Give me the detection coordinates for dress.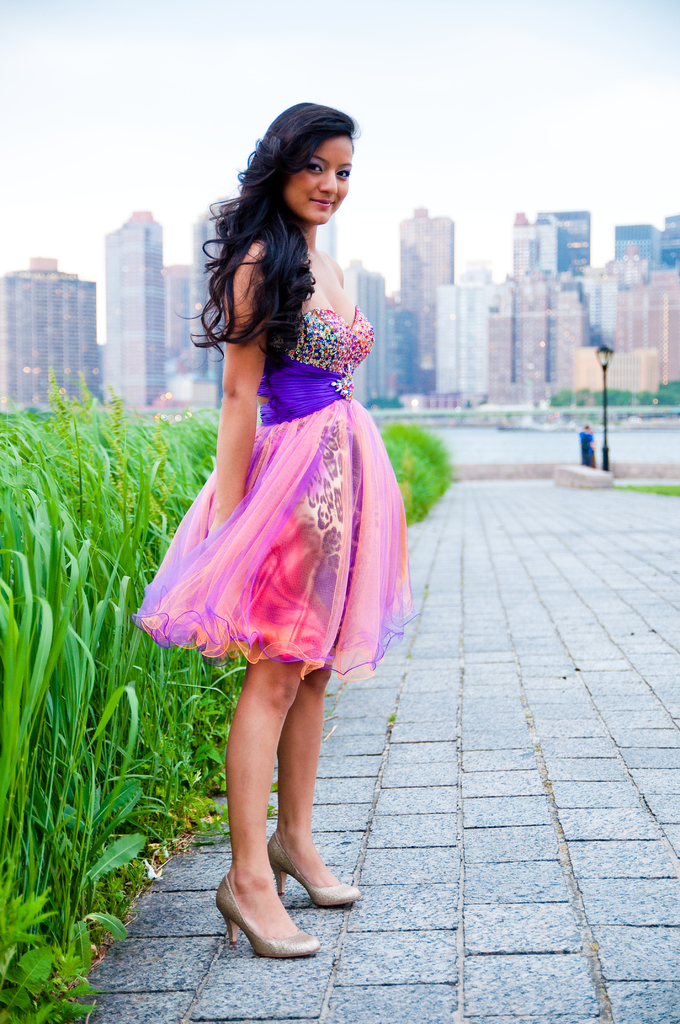
<box>133,308,418,683</box>.
